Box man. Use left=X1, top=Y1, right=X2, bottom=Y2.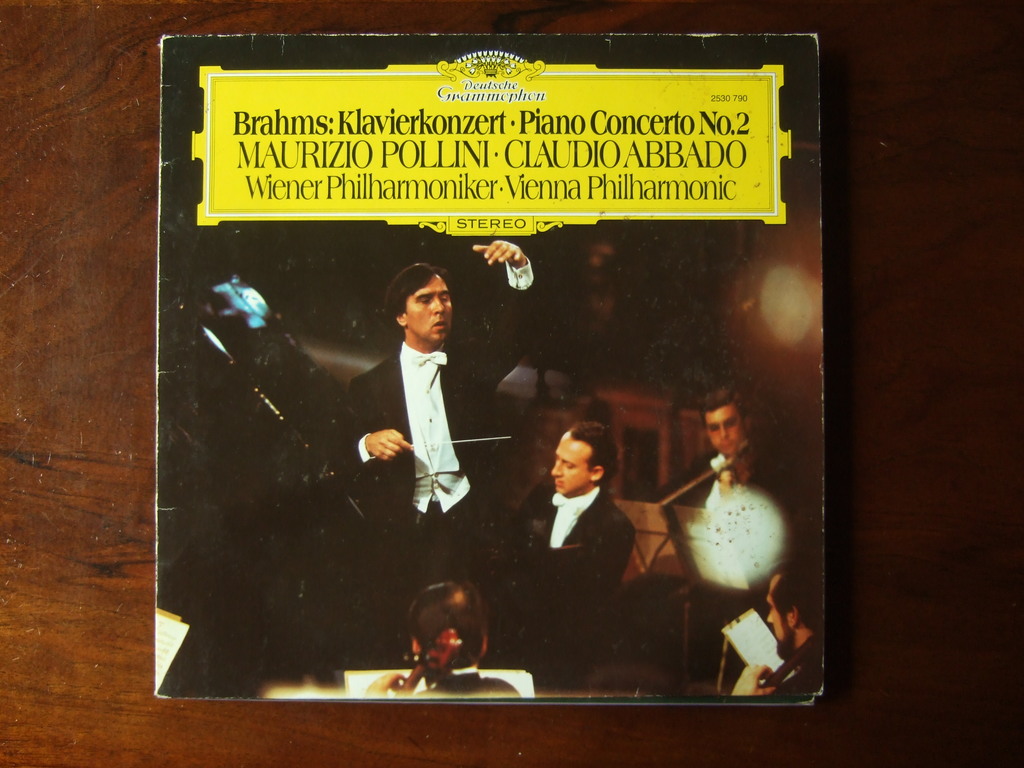
left=520, top=415, right=648, bottom=648.
